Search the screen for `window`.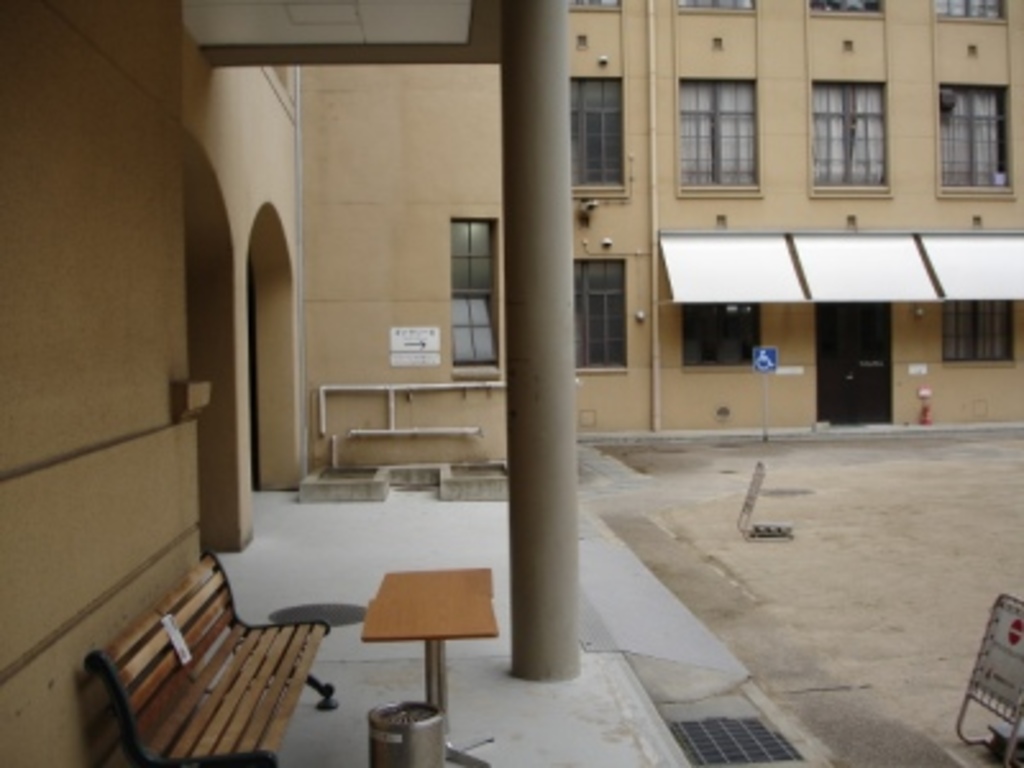
Found at [left=942, top=82, right=1011, bottom=197].
